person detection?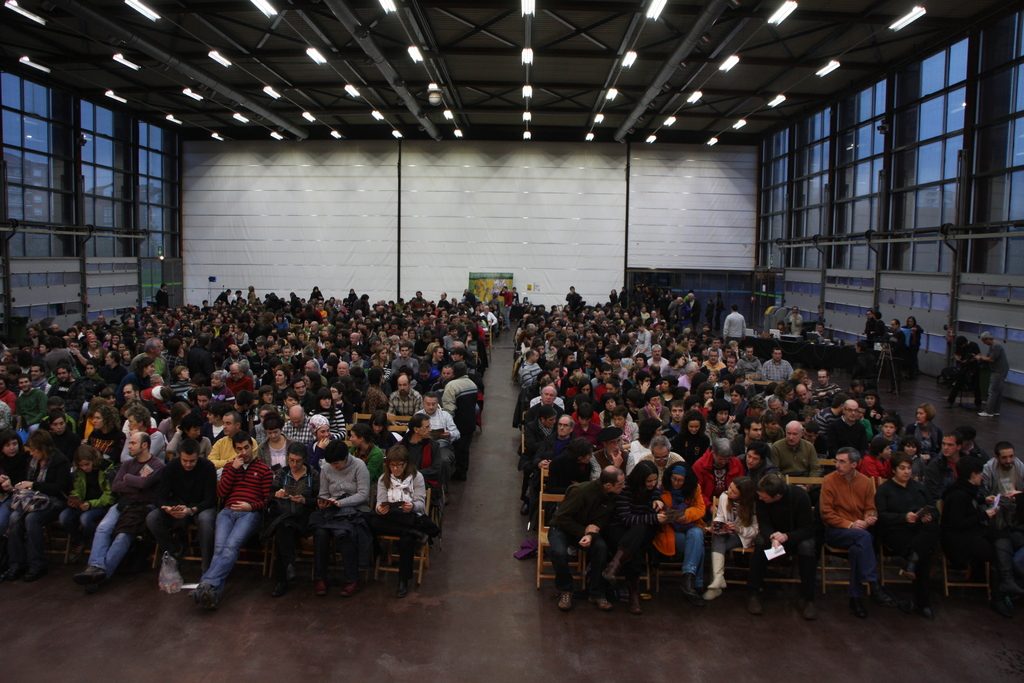
<region>872, 311, 888, 342</region>
